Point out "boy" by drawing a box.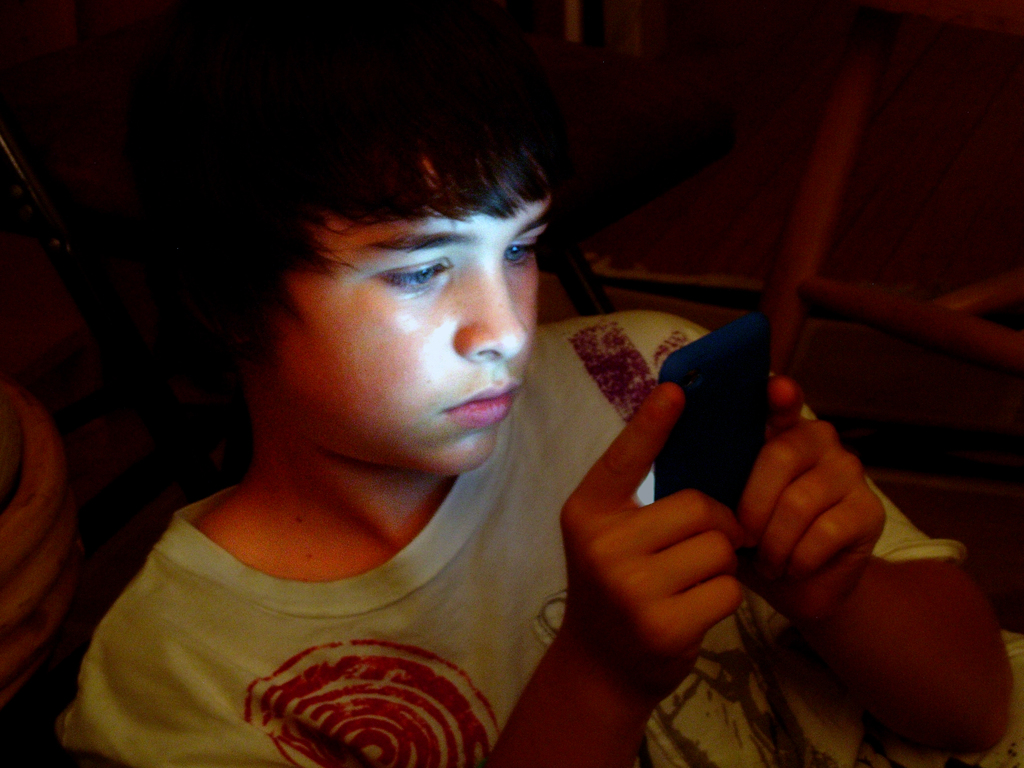
bbox=(49, 0, 1015, 767).
